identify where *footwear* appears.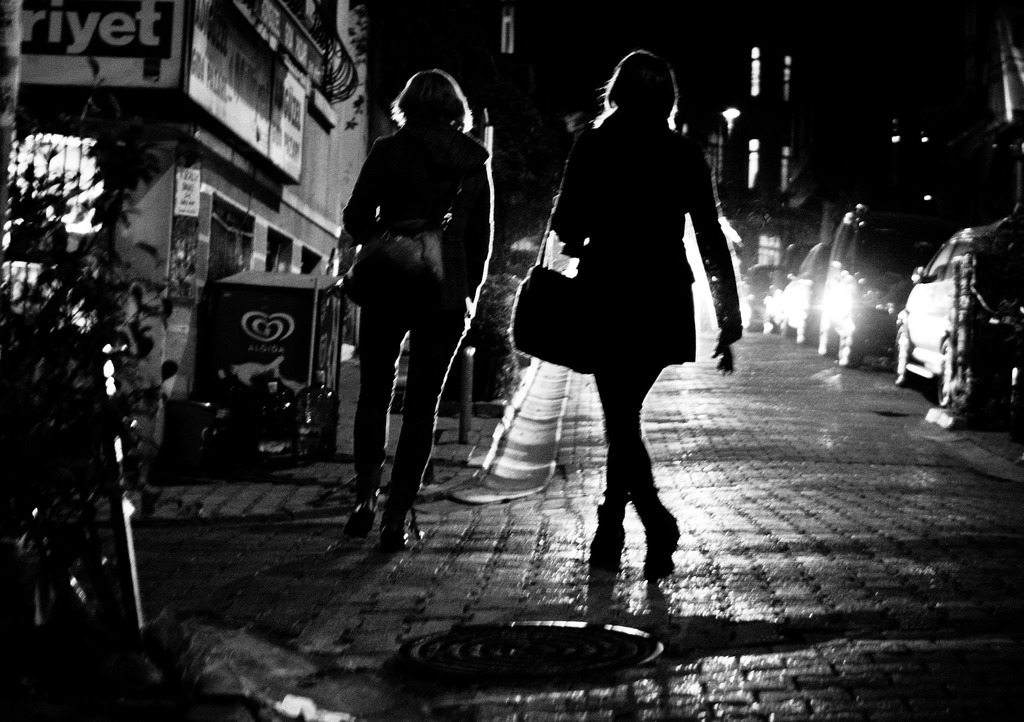
Appears at <region>589, 511, 624, 575</region>.
